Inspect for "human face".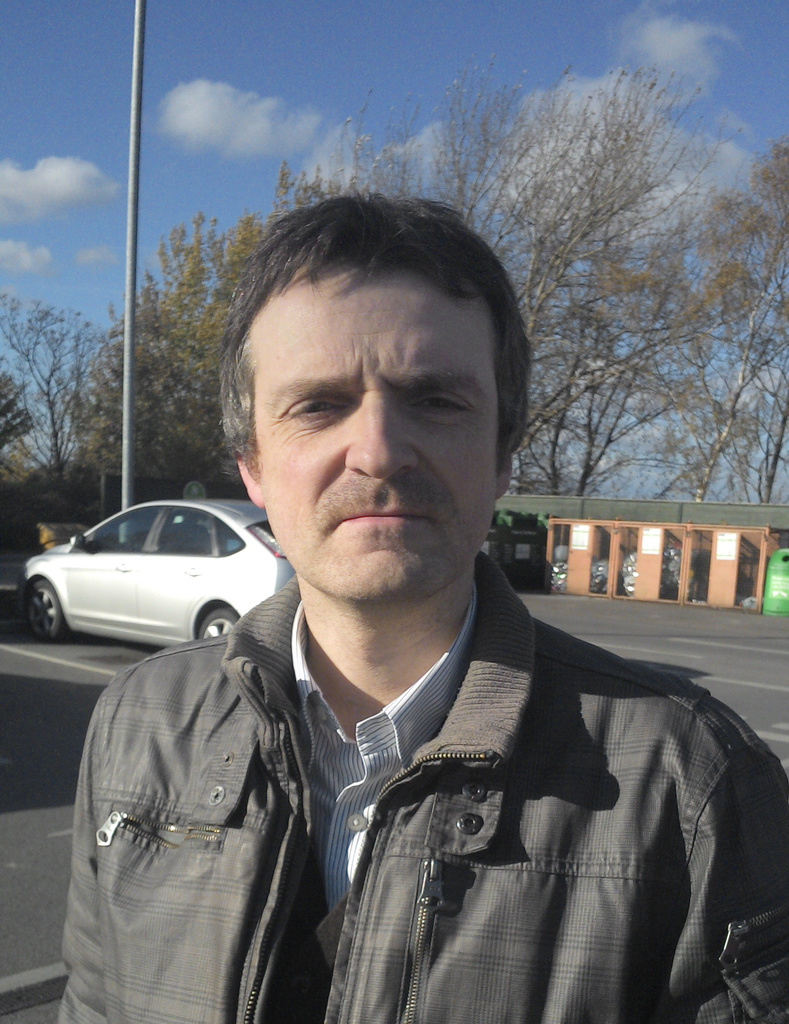
Inspection: [255, 272, 500, 596].
